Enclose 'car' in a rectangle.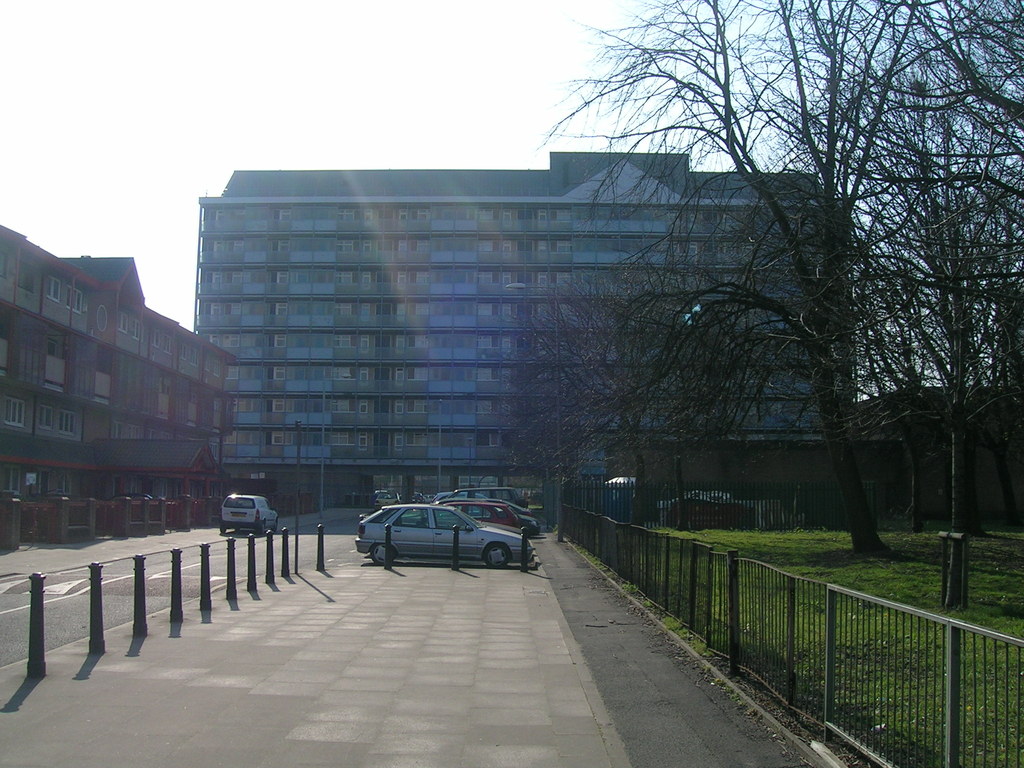
region(220, 490, 274, 528).
